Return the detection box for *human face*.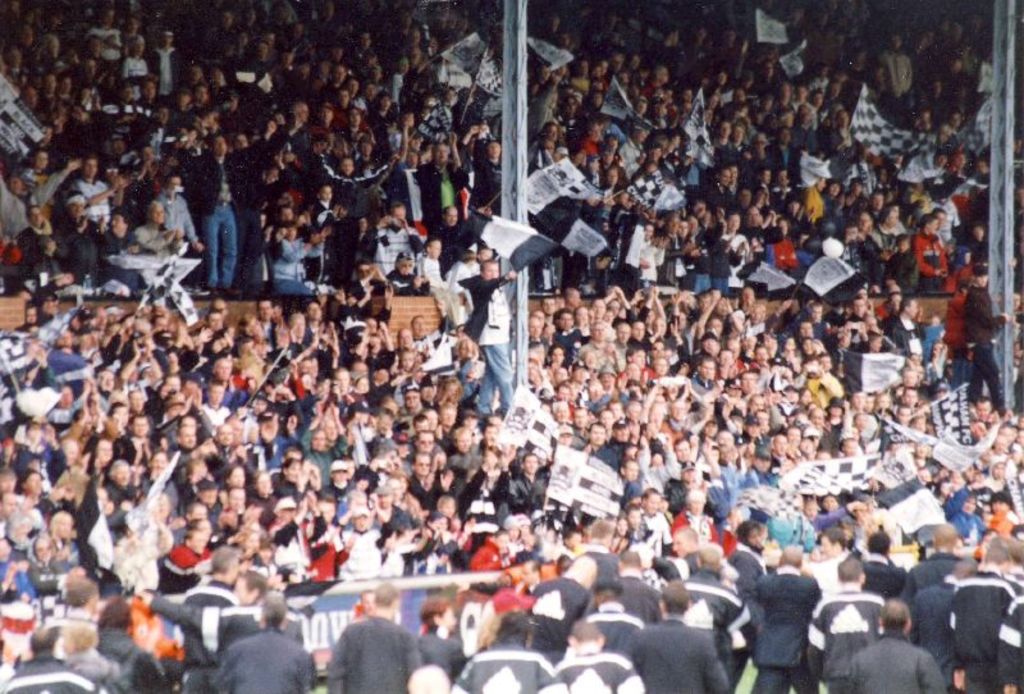
region(847, 504, 864, 521).
